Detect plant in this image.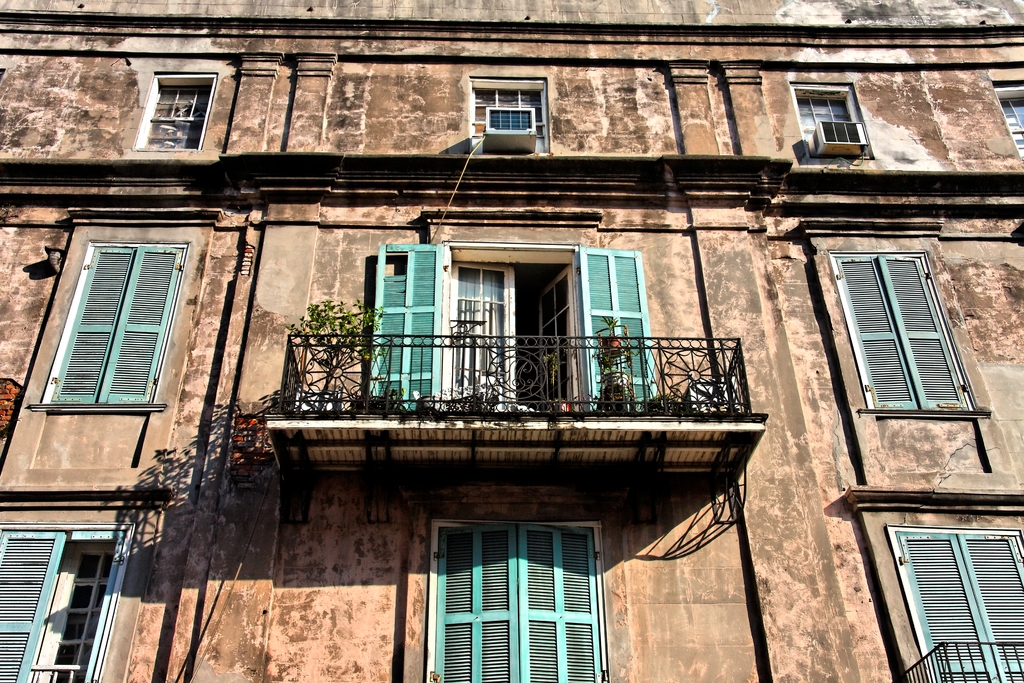
Detection: bbox=(637, 391, 684, 416).
